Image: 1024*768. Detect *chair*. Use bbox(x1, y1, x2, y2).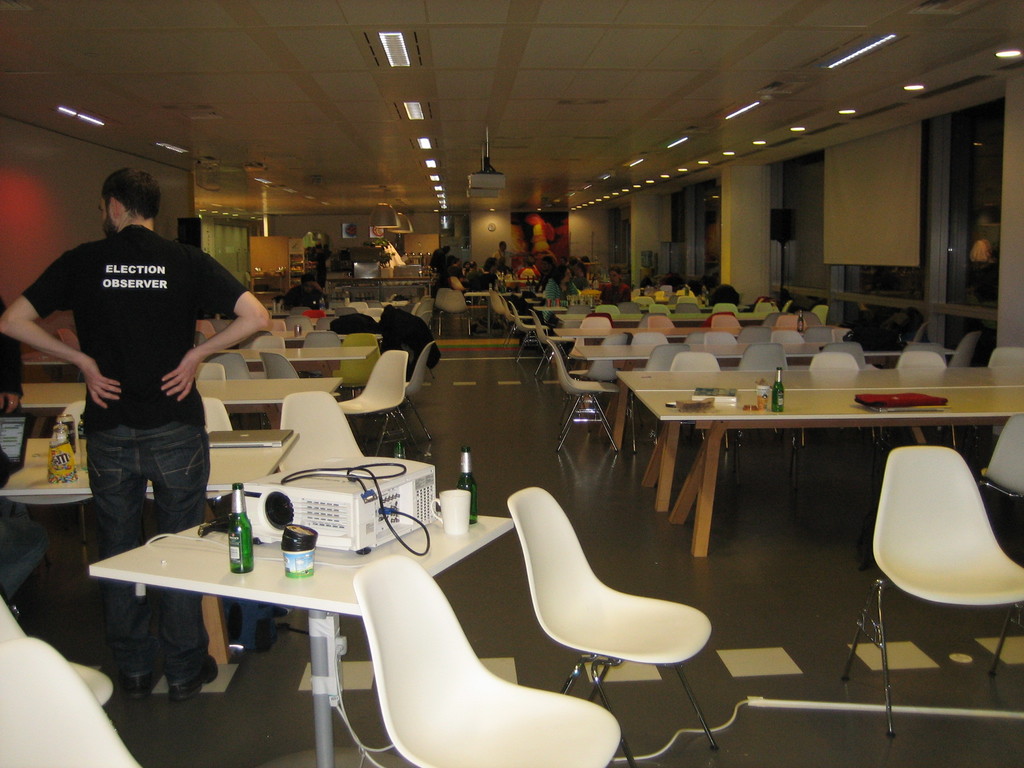
bbox(825, 341, 867, 367).
